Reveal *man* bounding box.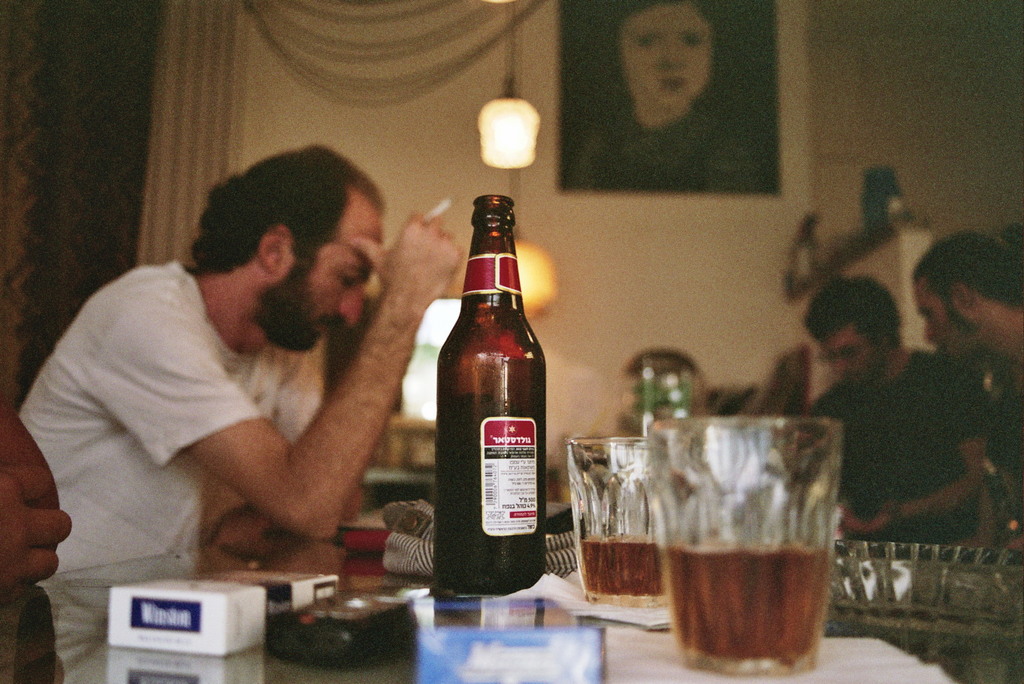
Revealed: <region>797, 275, 990, 544</region>.
